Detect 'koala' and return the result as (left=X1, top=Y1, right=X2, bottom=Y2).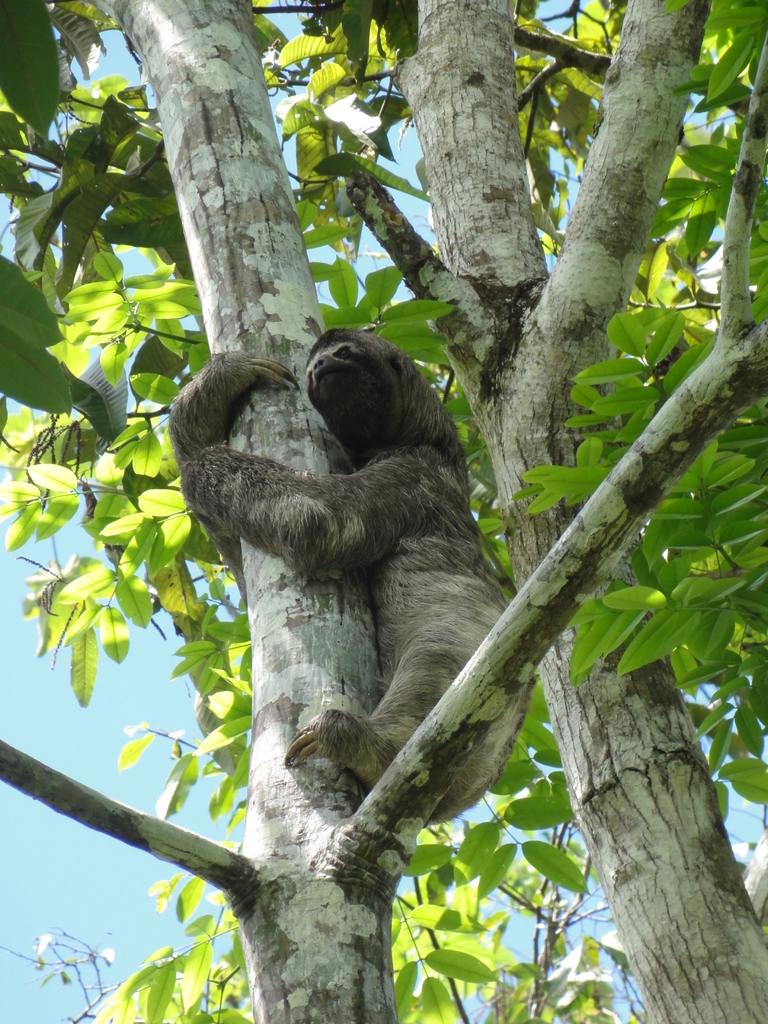
(left=171, top=338, right=508, bottom=890).
